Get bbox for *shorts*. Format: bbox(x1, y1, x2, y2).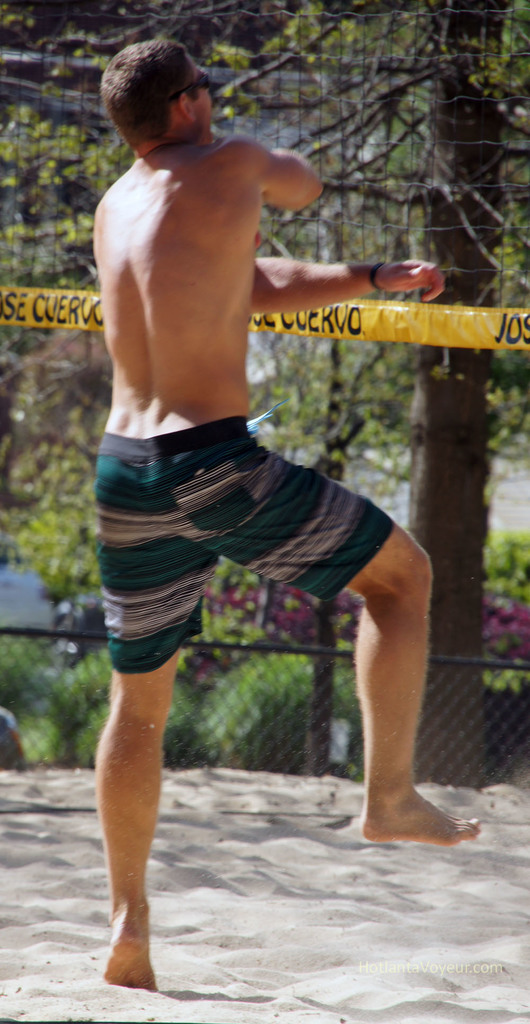
bbox(102, 461, 411, 749).
